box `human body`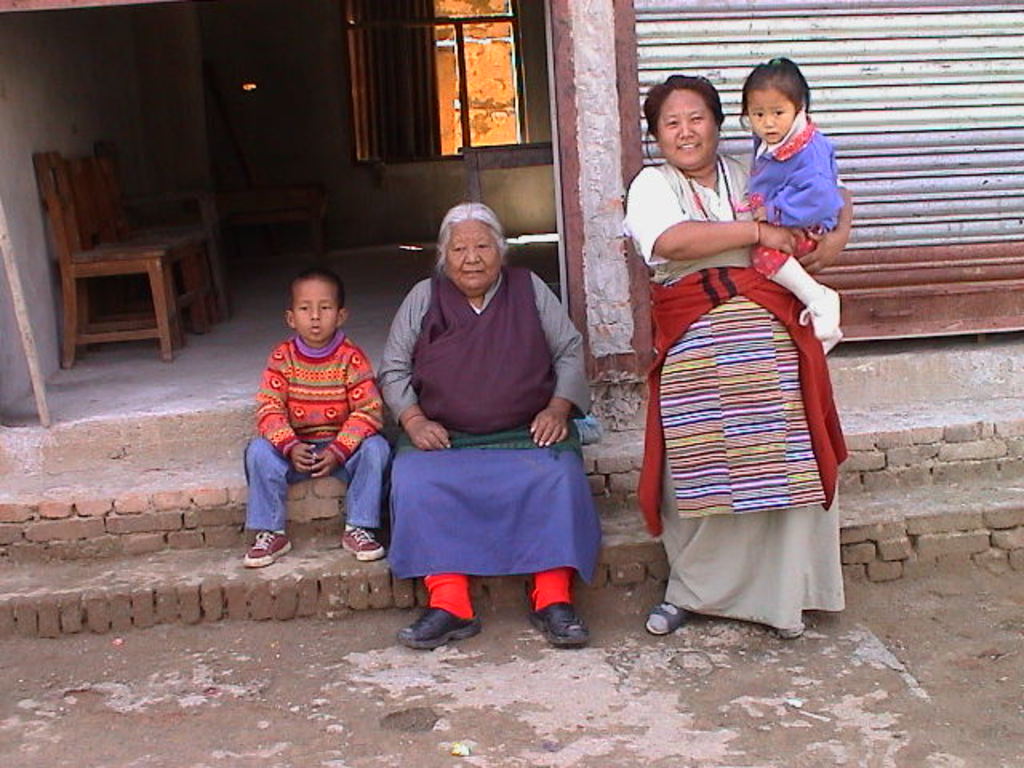
bbox=[642, 146, 846, 614]
